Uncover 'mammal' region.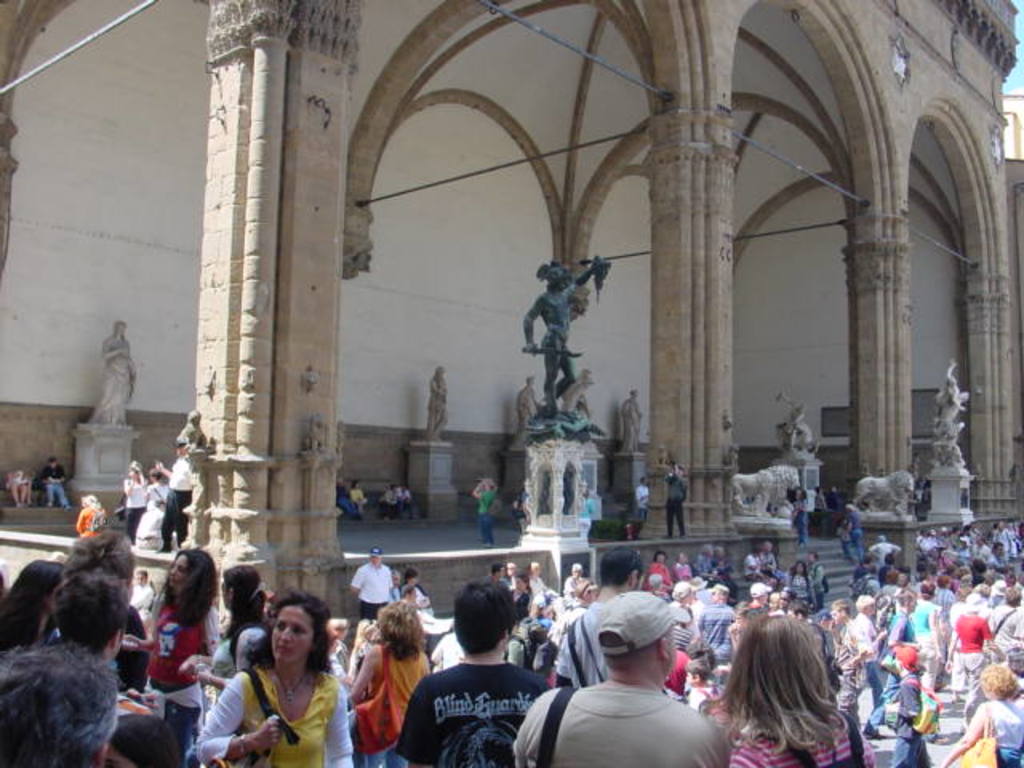
Uncovered: box(838, 504, 854, 558).
